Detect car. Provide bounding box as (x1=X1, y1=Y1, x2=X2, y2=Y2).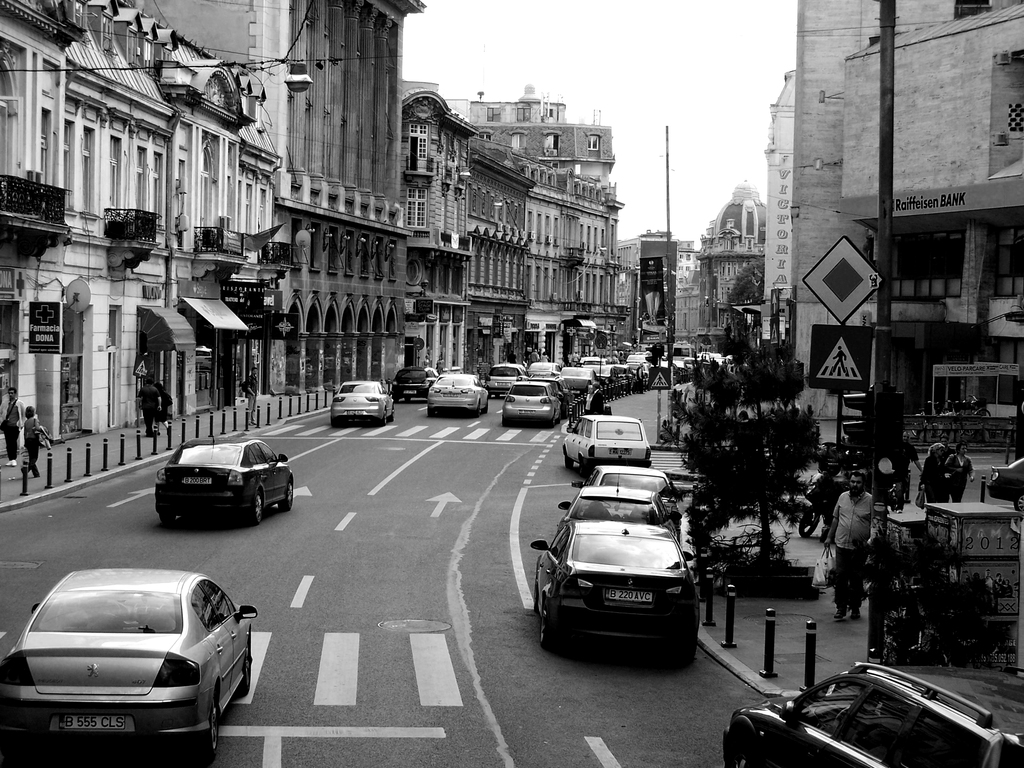
(x1=530, y1=520, x2=703, y2=658).
